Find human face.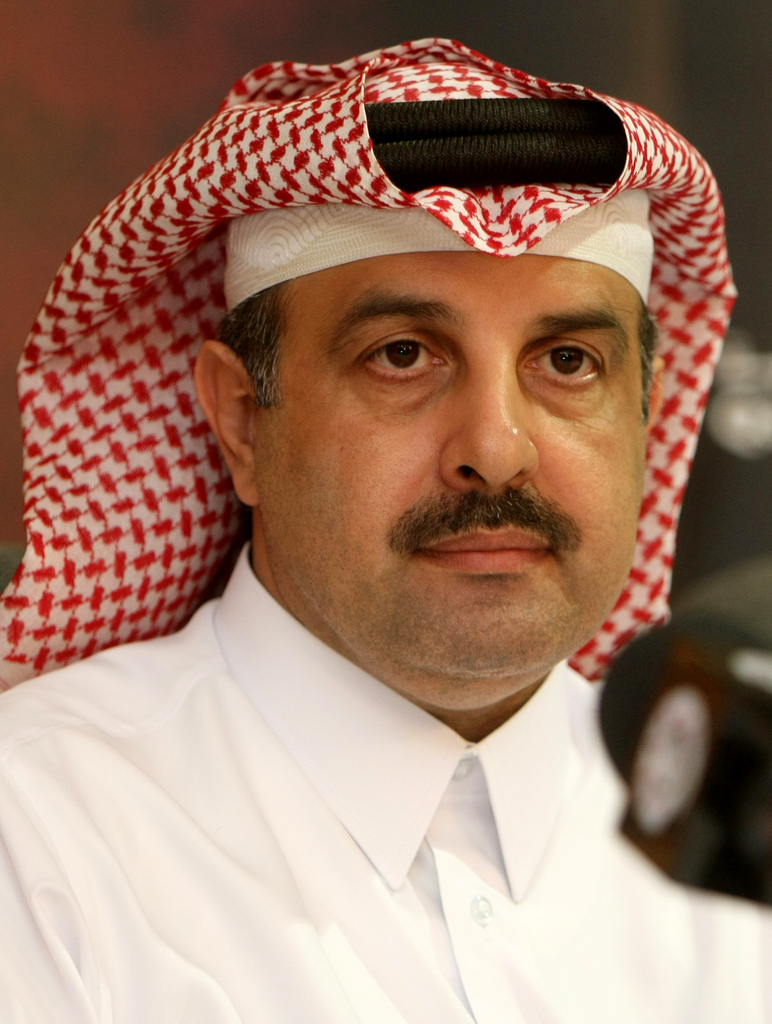
253, 246, 645, 680.
